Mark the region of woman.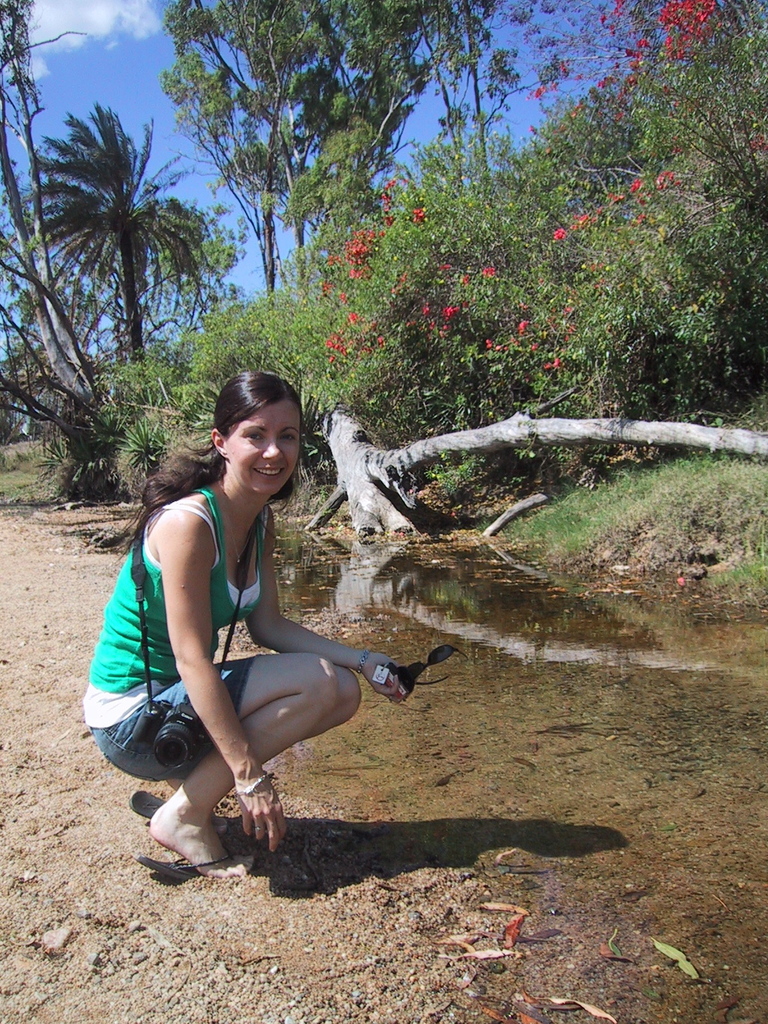
Region: box(95, 357, 401, 858).
